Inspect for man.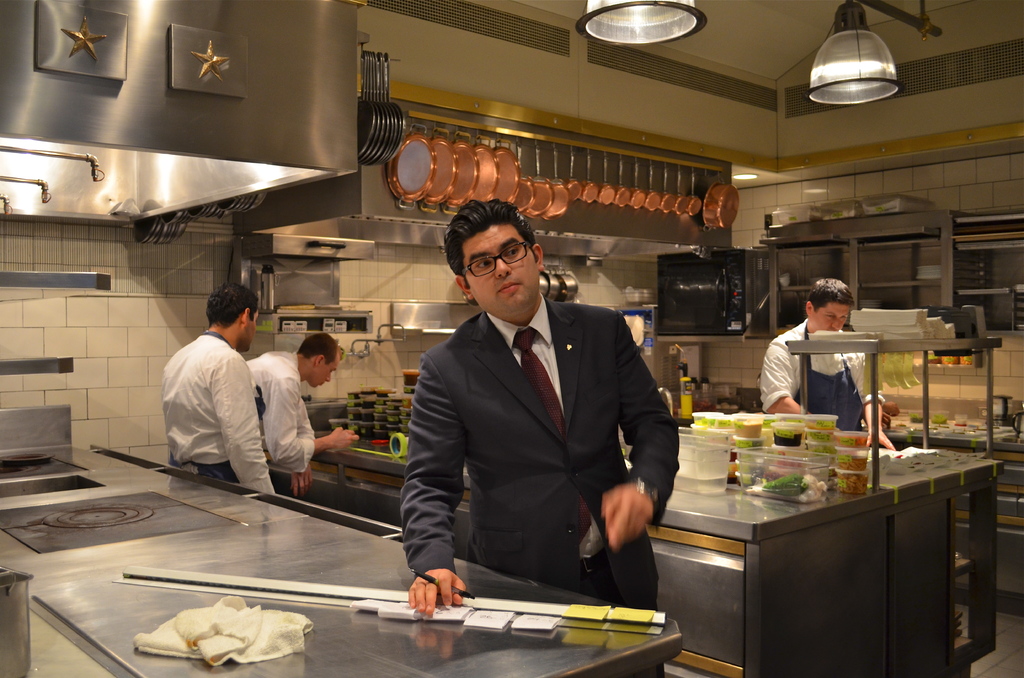
Inspection: {"x1": 161, "y1": 282, "x2": 275, "y2": 499}.
